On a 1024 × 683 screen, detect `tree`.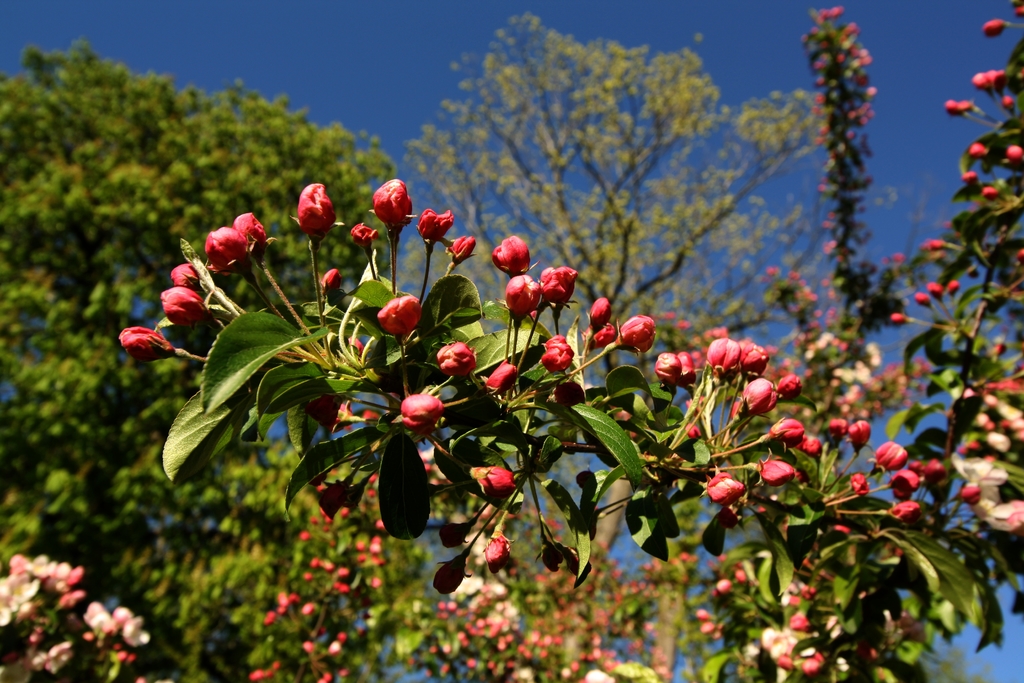
bbox(0, 34, 429, 682).
